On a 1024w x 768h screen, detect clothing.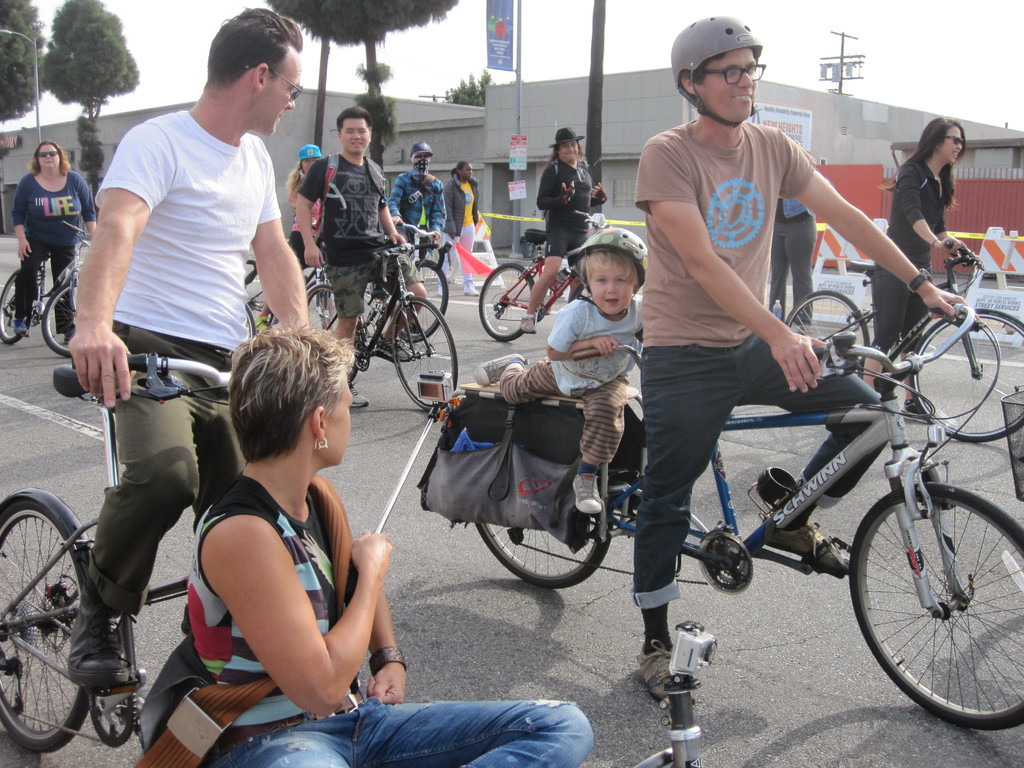
pyautogui.locateOnScreen(632, 117, 890, 610).
